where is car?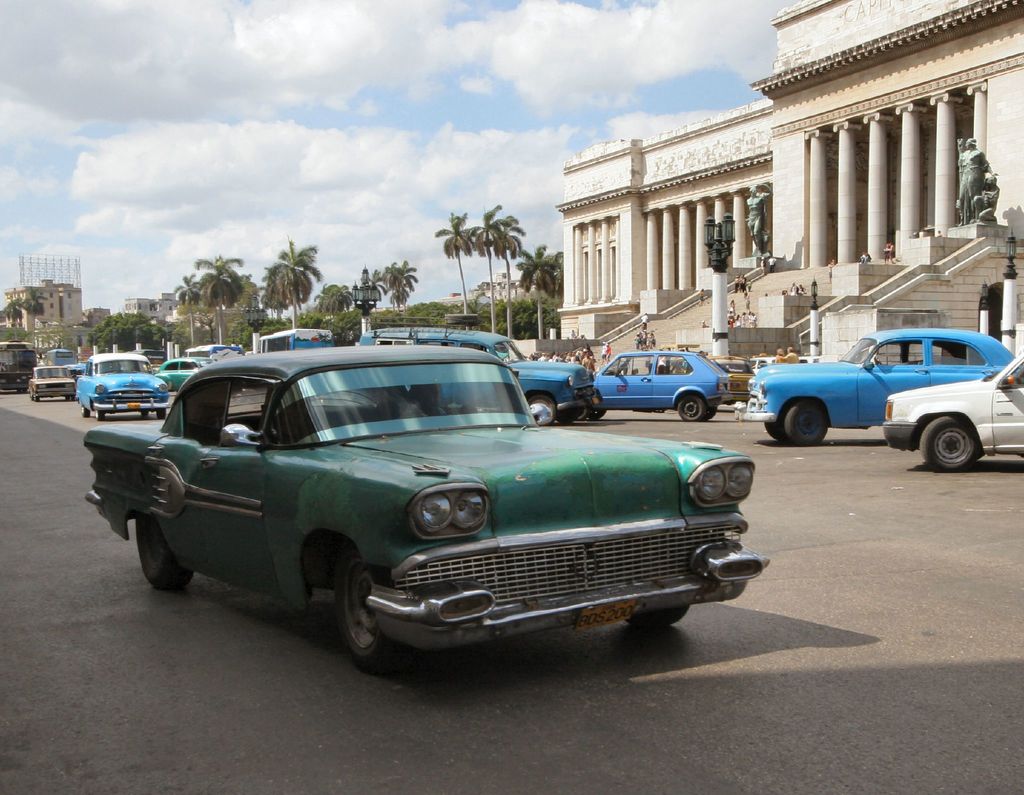
select_region(86, 340, 767, 676).
